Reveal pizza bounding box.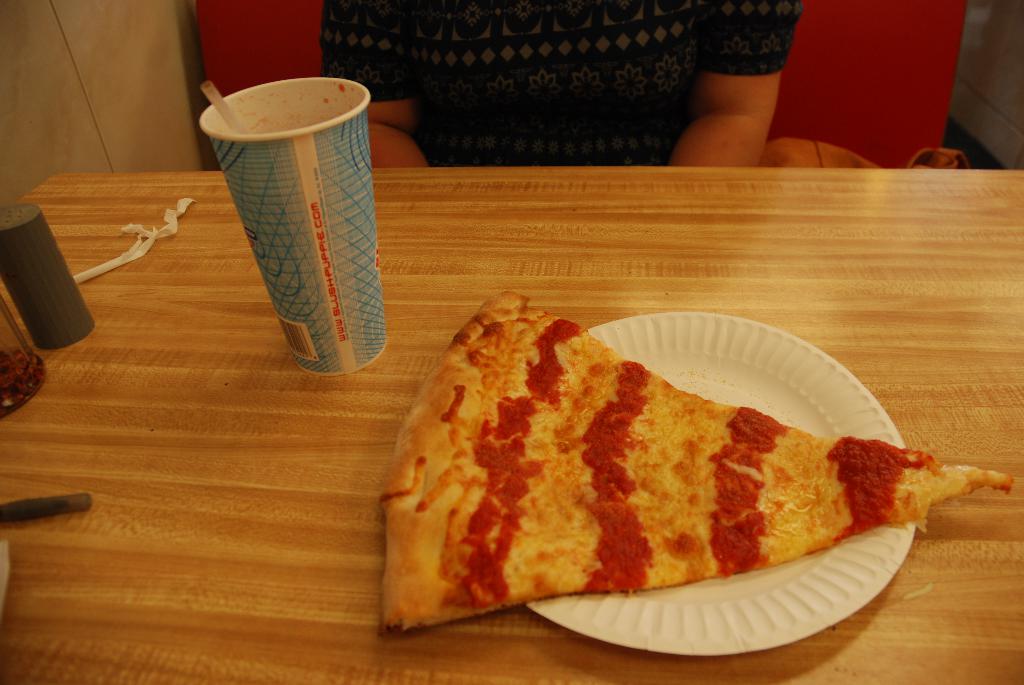
Revealed: x1=382, y1=313, x2=892, y2=659.
